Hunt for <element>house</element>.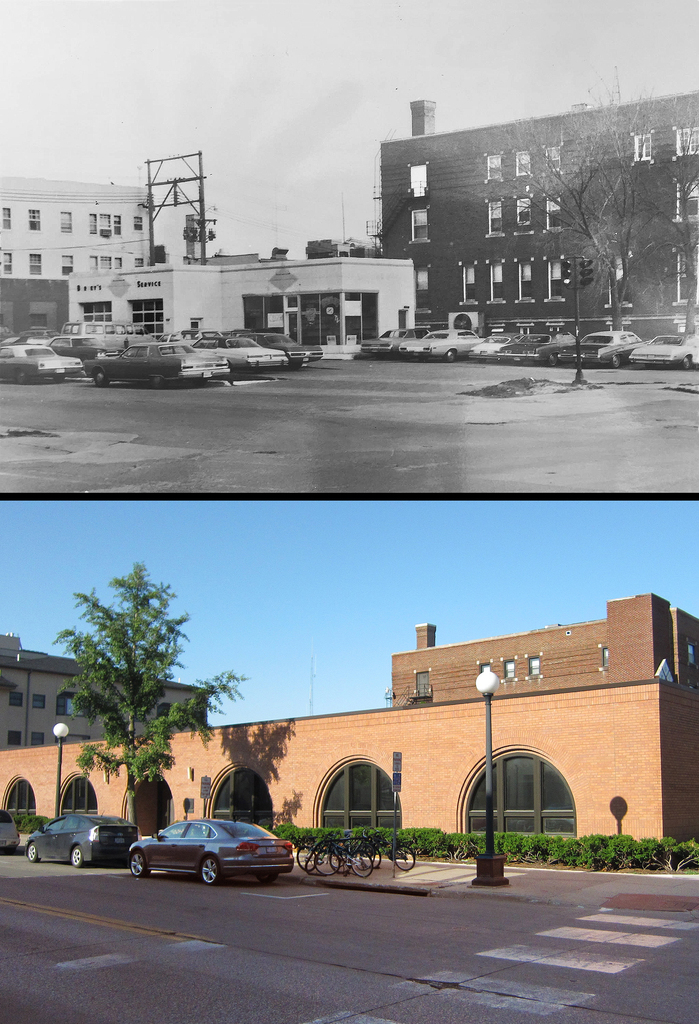
Hunted down at Rect(346, 80, 680, 327).
